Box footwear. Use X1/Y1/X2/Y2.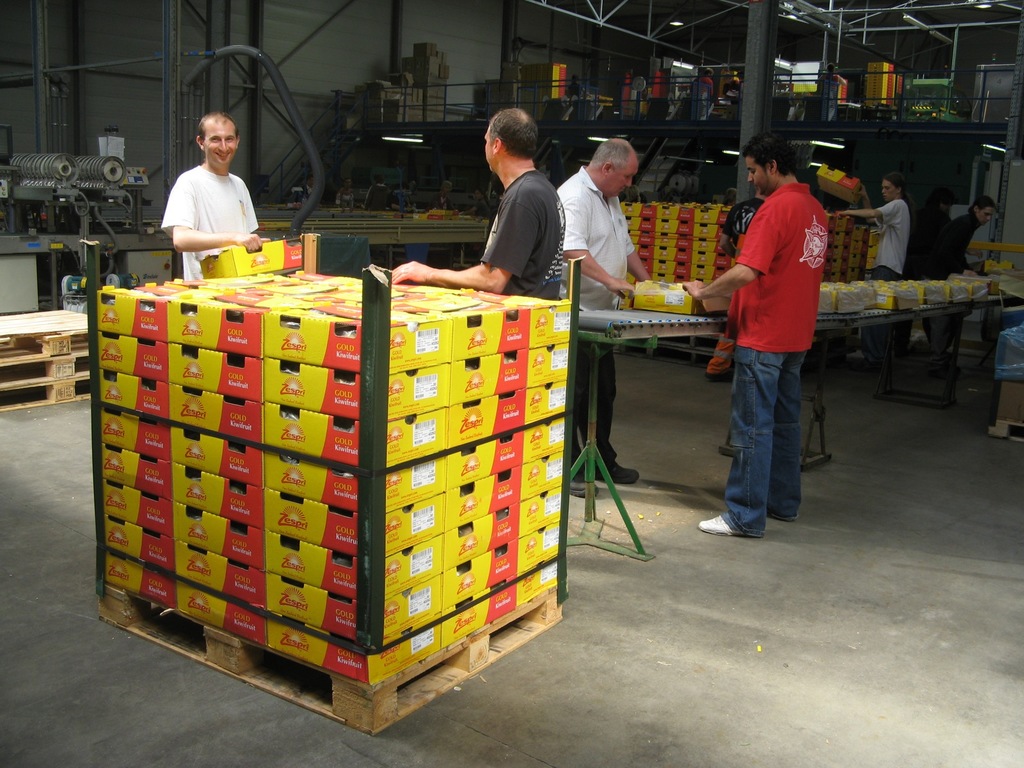
566/470/596/499.
